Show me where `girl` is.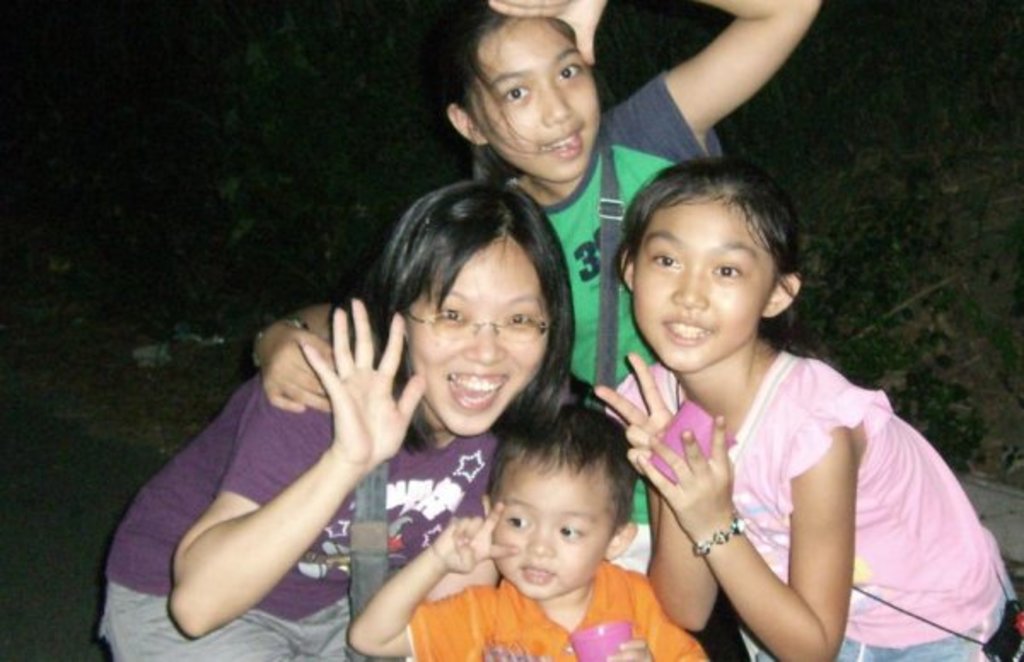
`girl` is at <bbox>97, 172, 580, 660</bbox>.
